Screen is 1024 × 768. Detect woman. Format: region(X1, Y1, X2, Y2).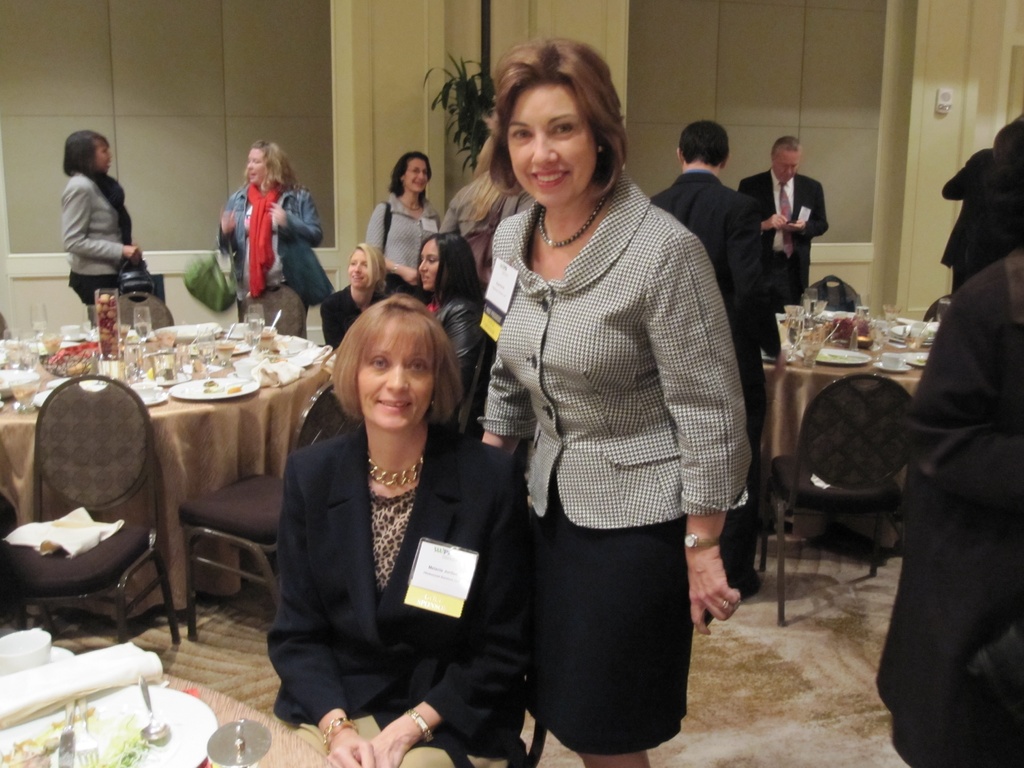
region(477, 40, 748, 767).
